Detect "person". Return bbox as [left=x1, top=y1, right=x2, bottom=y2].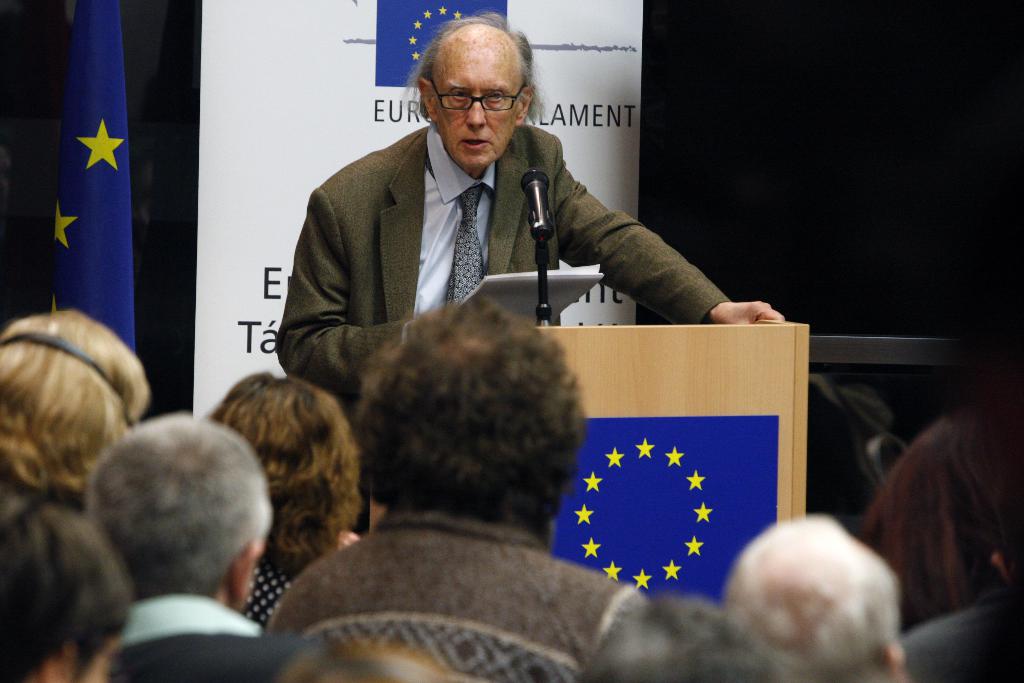
[left=582, top=591, right=792, bottom=682].
